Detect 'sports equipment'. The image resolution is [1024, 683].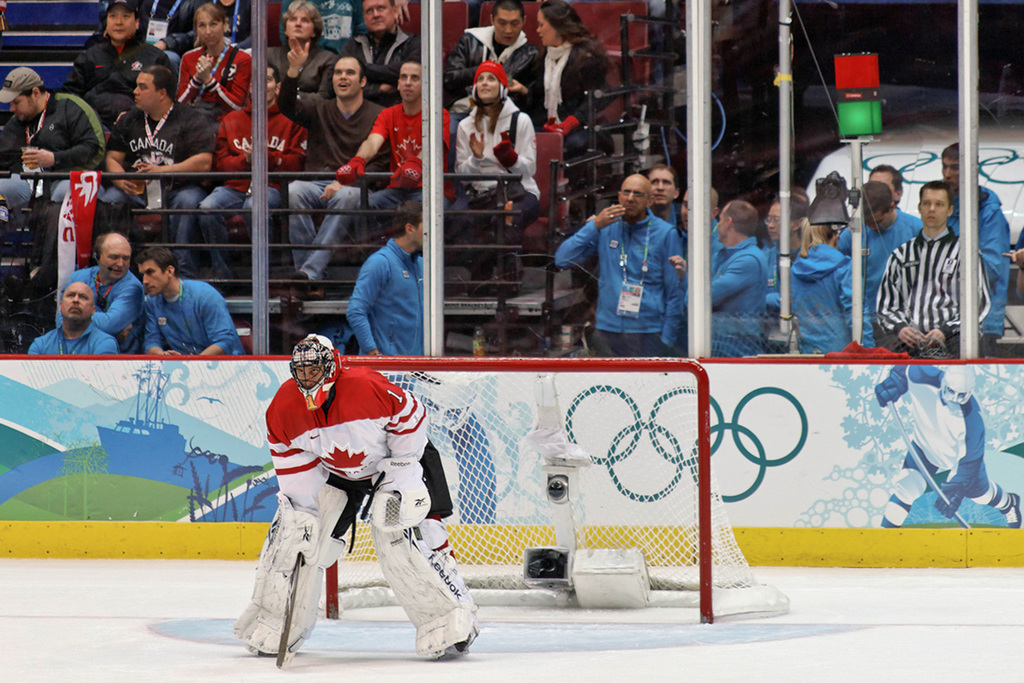
box(874, 373, 899, 412).
